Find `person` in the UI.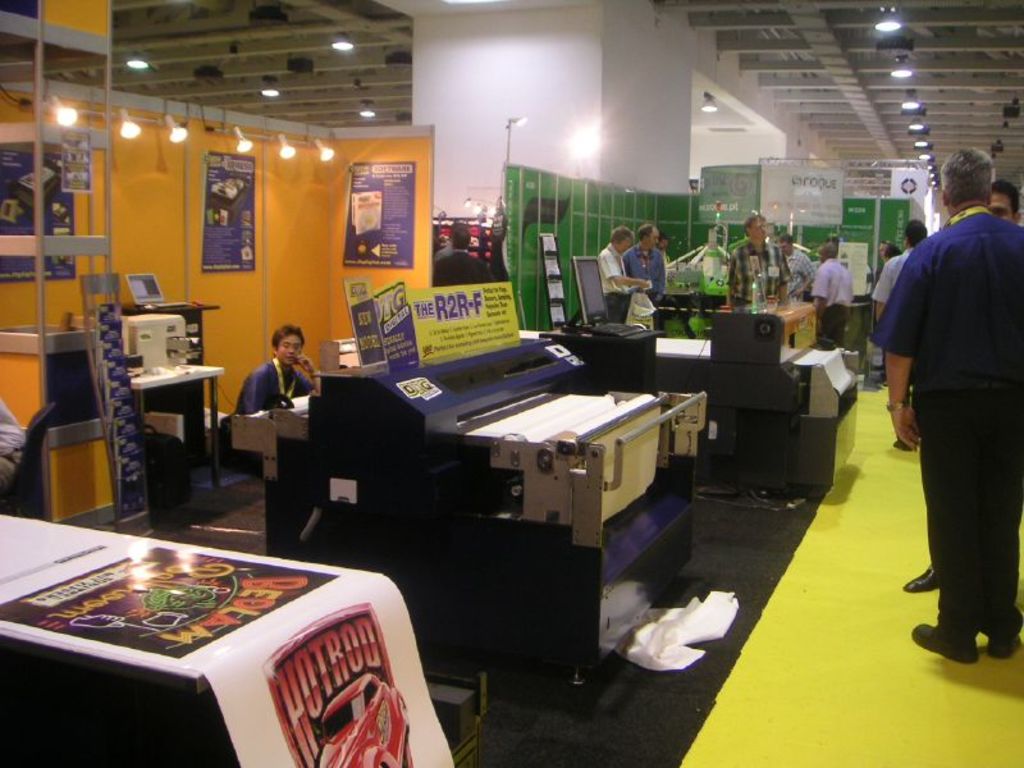
UI element at x1=723, y1=206, x2=795, y2=310.
